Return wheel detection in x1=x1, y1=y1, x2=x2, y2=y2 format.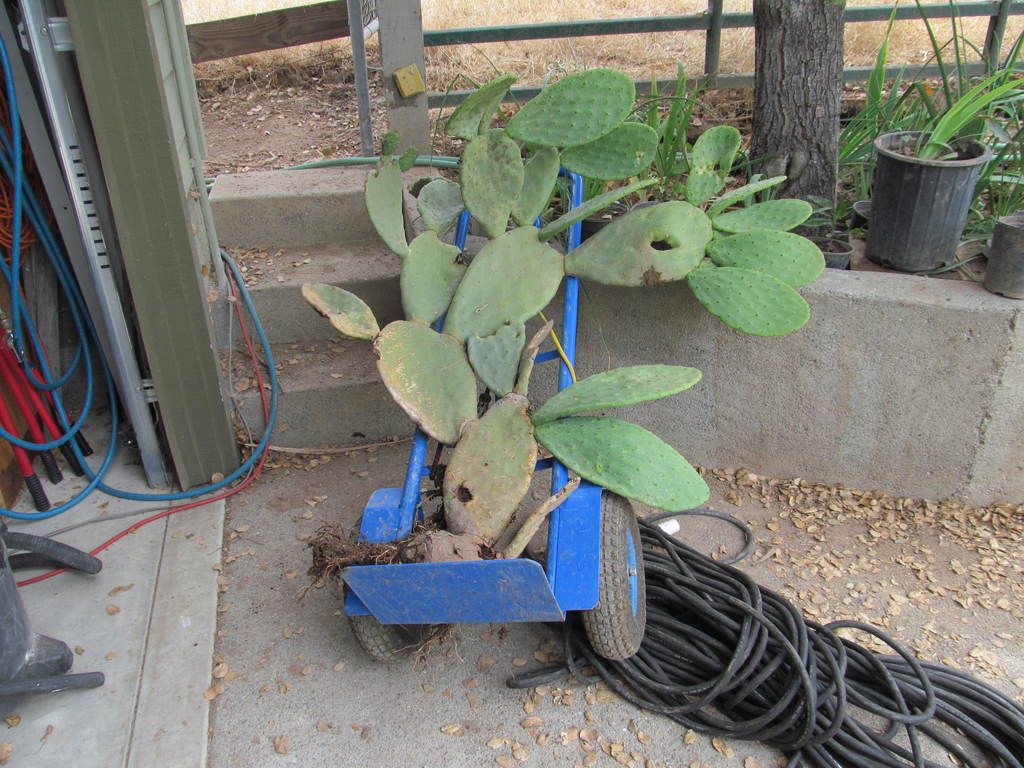
x1=580, y1=536, x2=650, y2=669.
